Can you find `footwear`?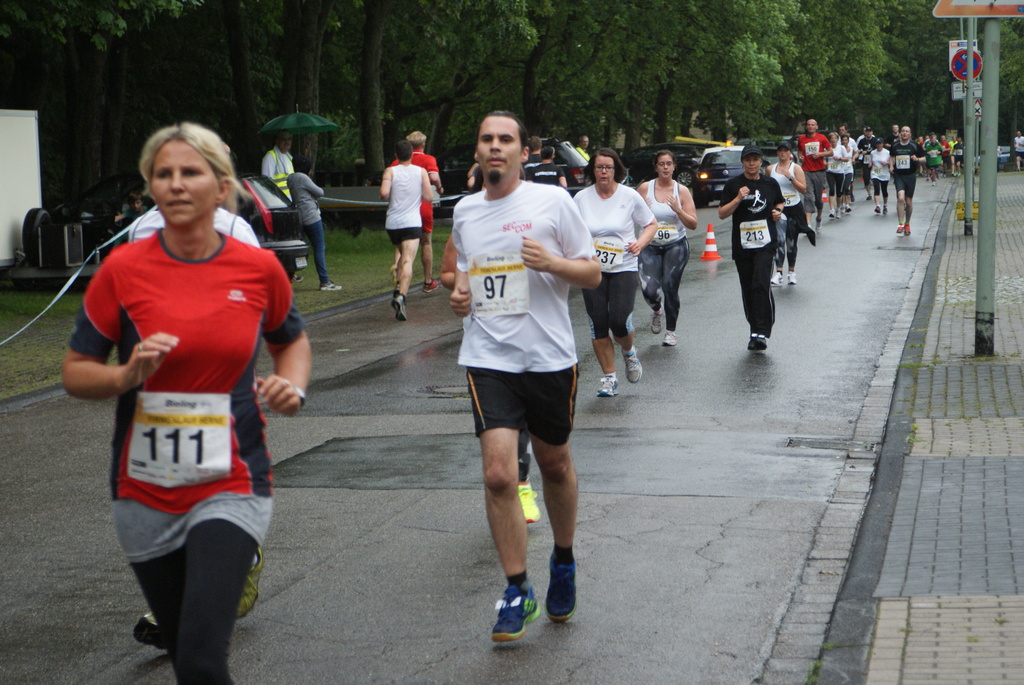
Yes, bounding box: x1=592 y1=373 x2=620 y2=399.
